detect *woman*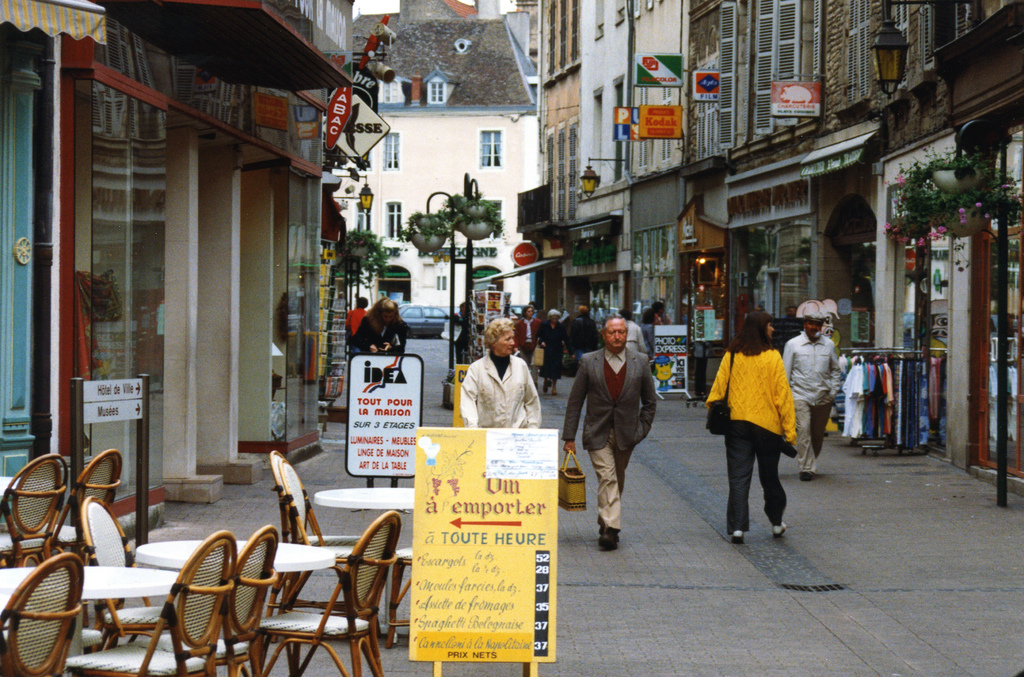
box=[640, 309, 657, 363]
